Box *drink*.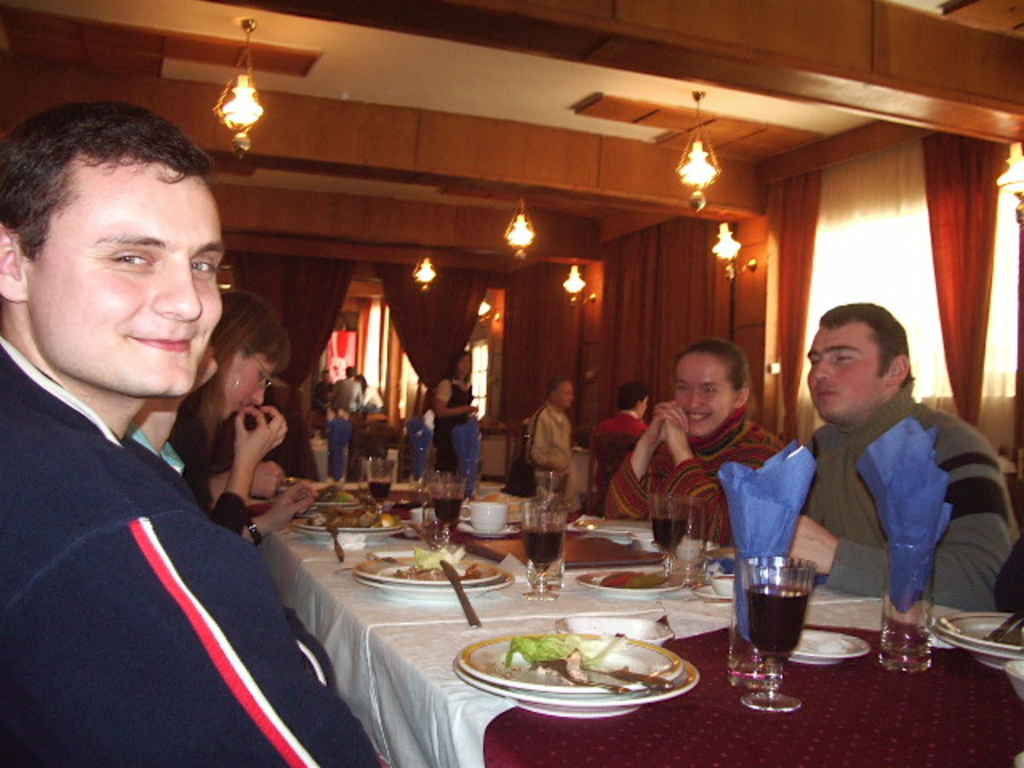
l=525, t=526, r=560, b=571.
